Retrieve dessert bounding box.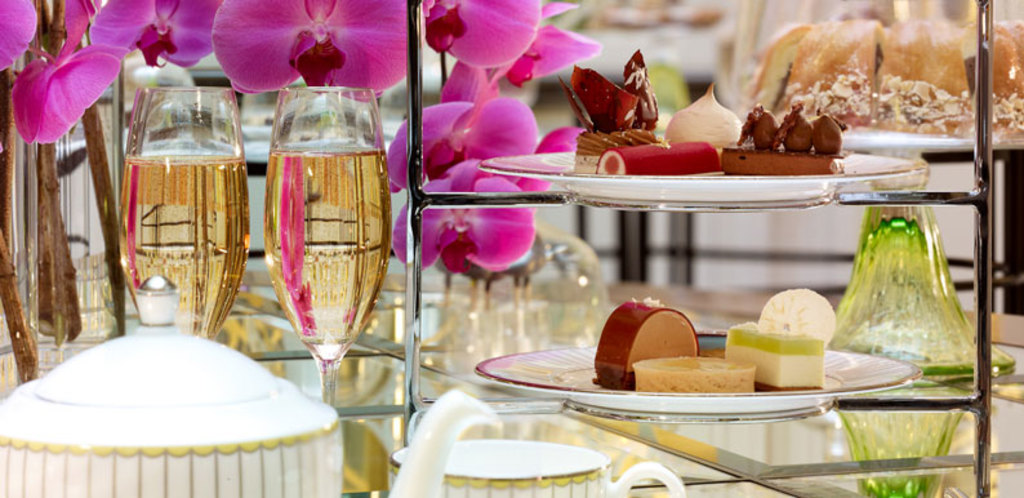
Bounding box: {"left": 735, "top": 292, "right": 843, "bottom": 388}.
